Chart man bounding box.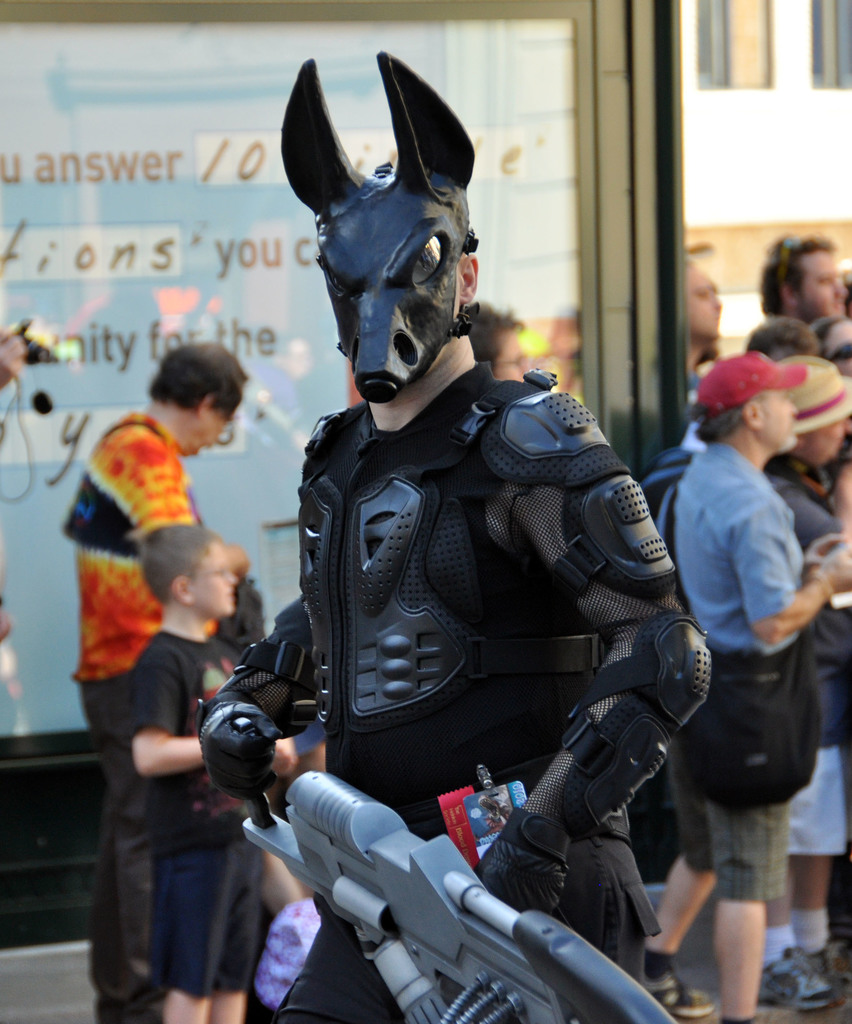
Charted: [left=48, top=373, right=264, bottom=974].
